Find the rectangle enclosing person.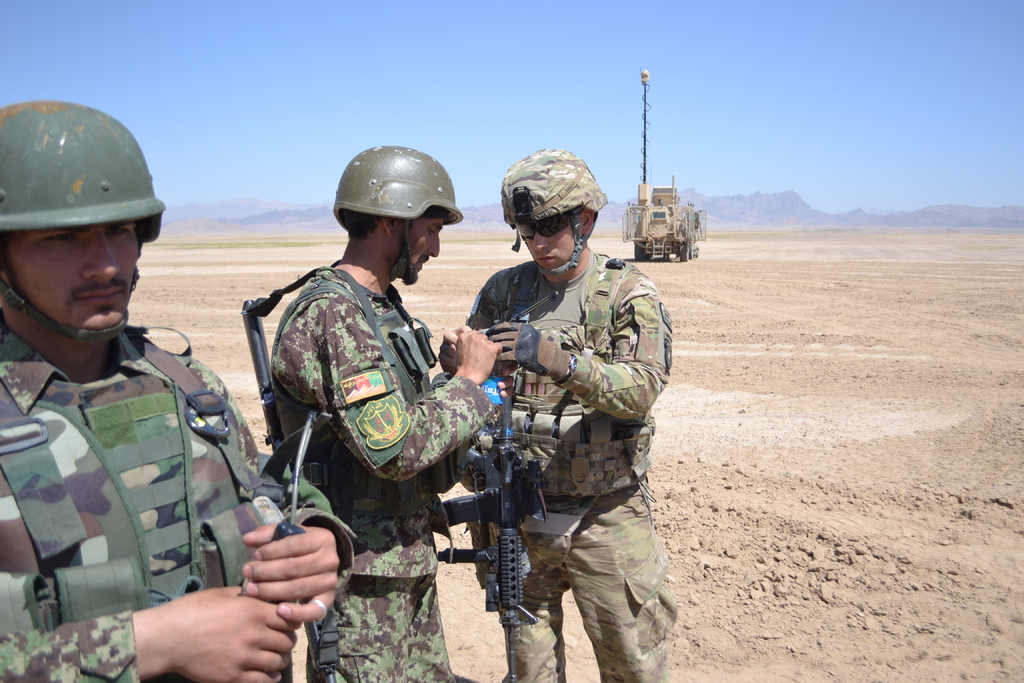
box=[0, 97, 356, 682].
